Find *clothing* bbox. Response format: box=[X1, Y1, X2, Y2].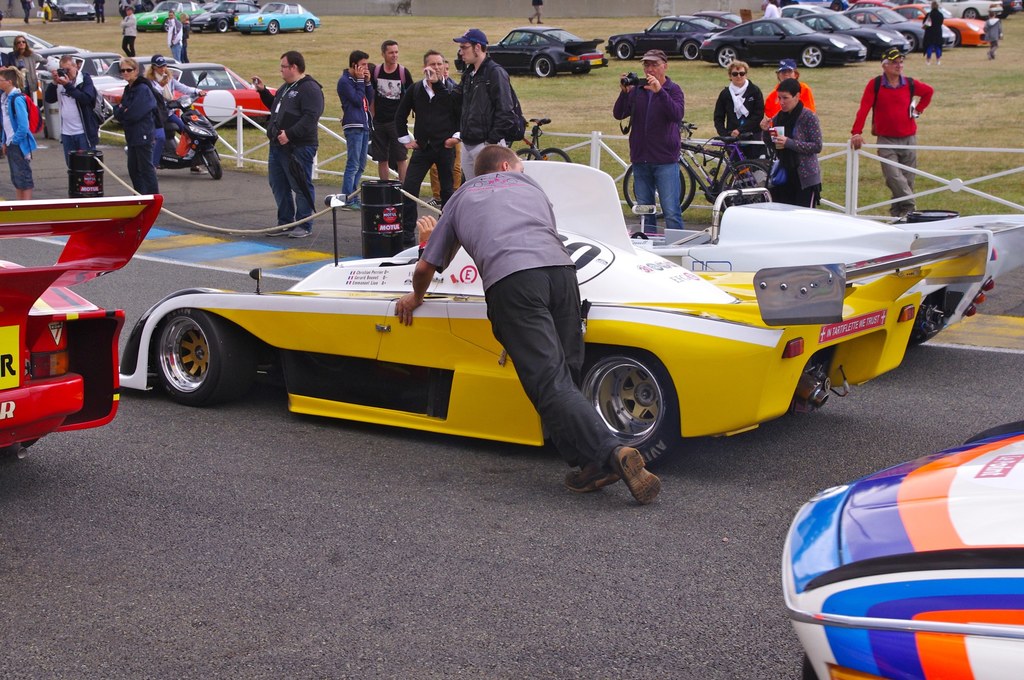
box=[0, 83, 36, 154].
